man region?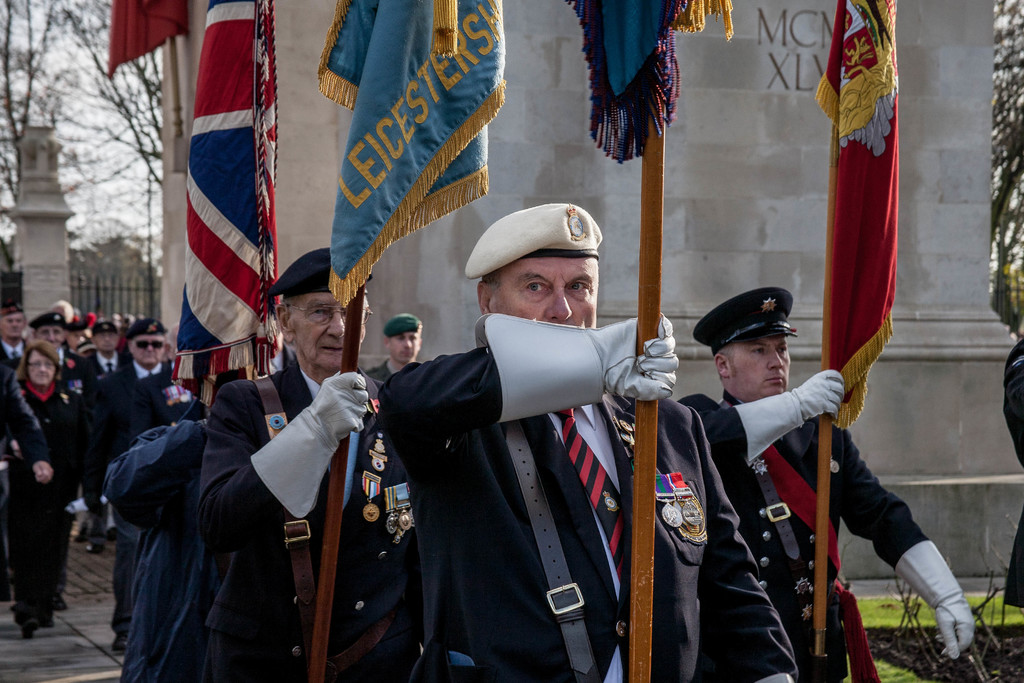
x1=378, y1=201, x2=801, y2=681
